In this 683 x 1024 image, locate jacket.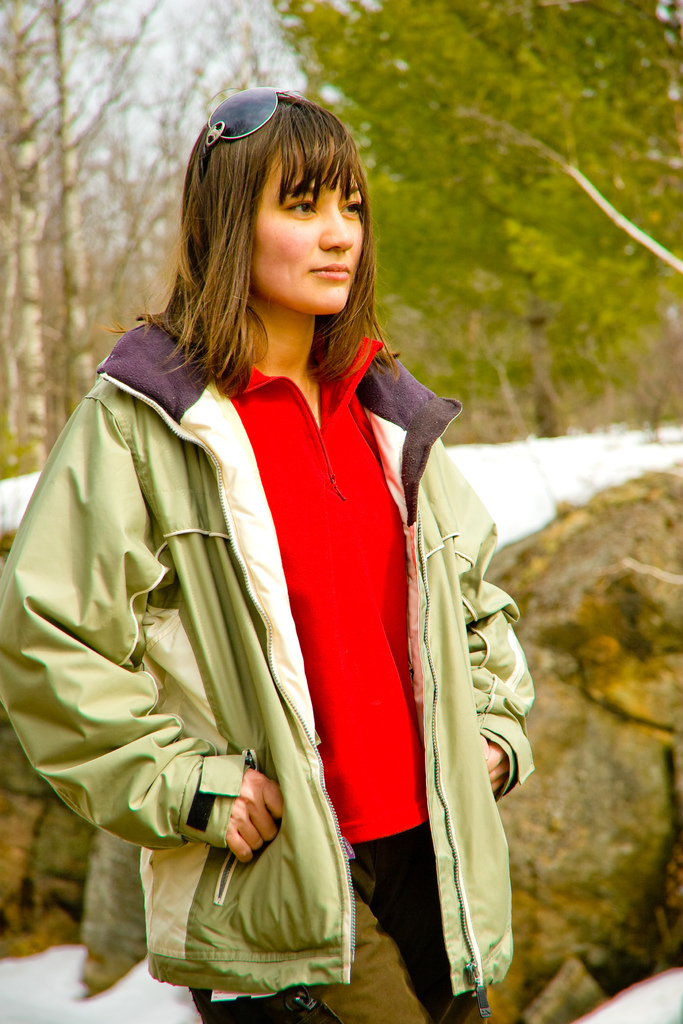
Bounding box: 16, 167, 523, 963.
